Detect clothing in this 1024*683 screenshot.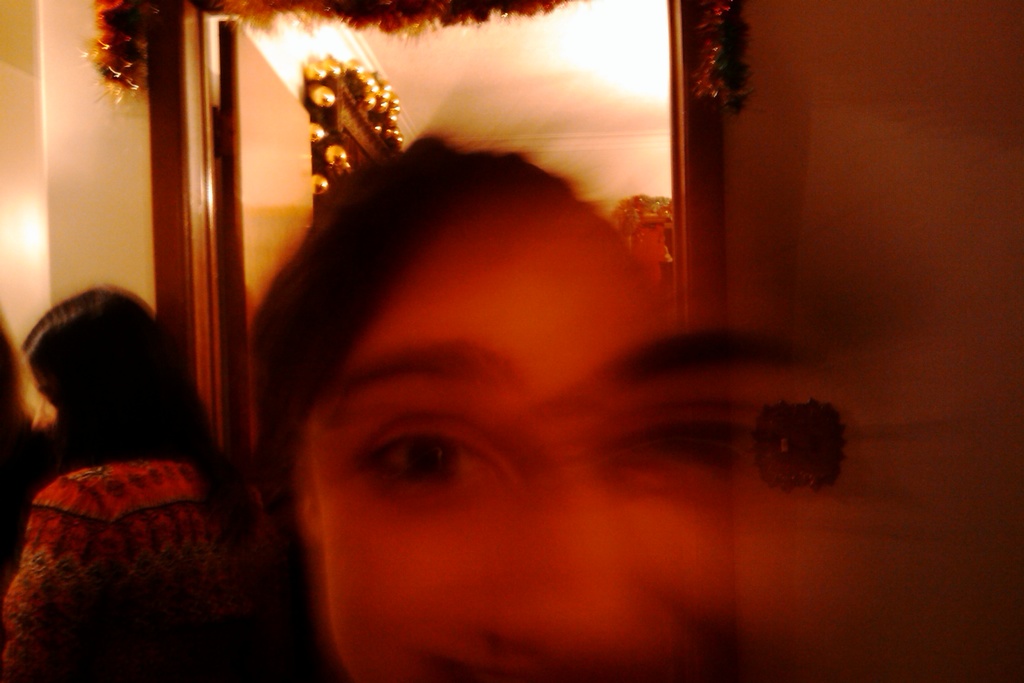
Detection: x1=0 y1=461 x2=289 y2=682.
